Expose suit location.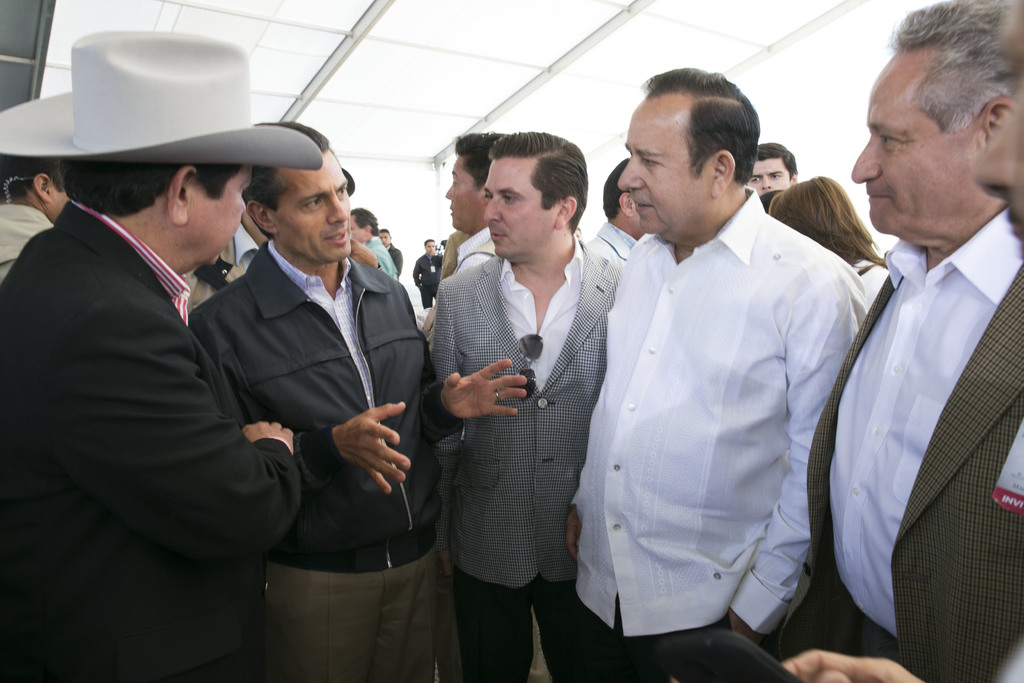
Exposed at {"left": 821, "top": 108, "right": 1023, "bottom": 679}.
